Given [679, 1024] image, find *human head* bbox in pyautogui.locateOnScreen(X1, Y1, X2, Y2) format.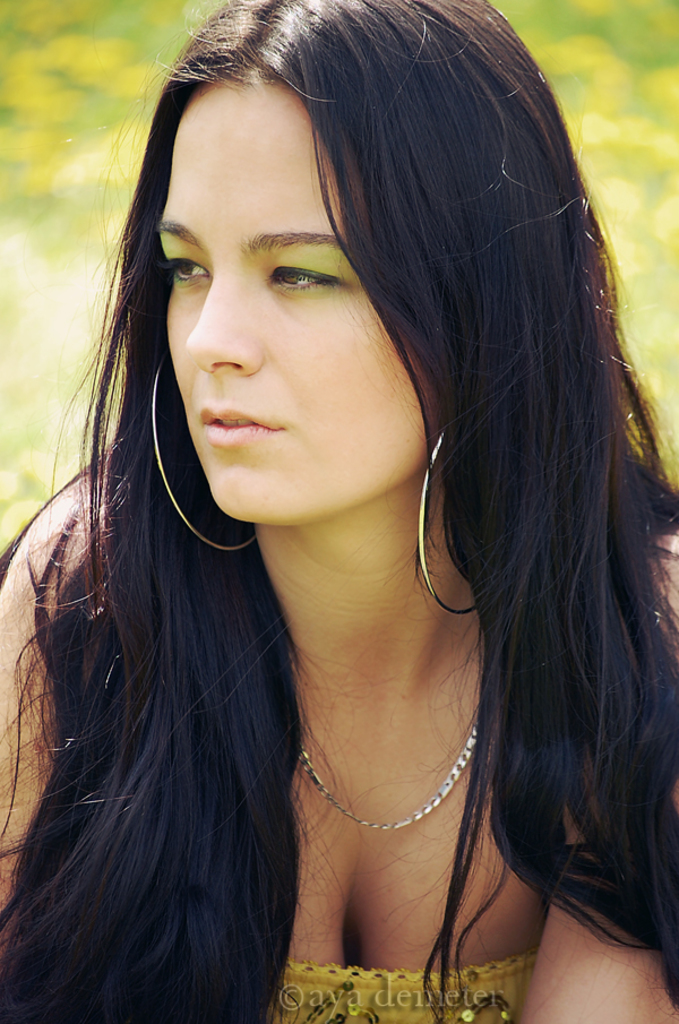
pyautogui.locateOnScreen(132, 11, 547, 531).
